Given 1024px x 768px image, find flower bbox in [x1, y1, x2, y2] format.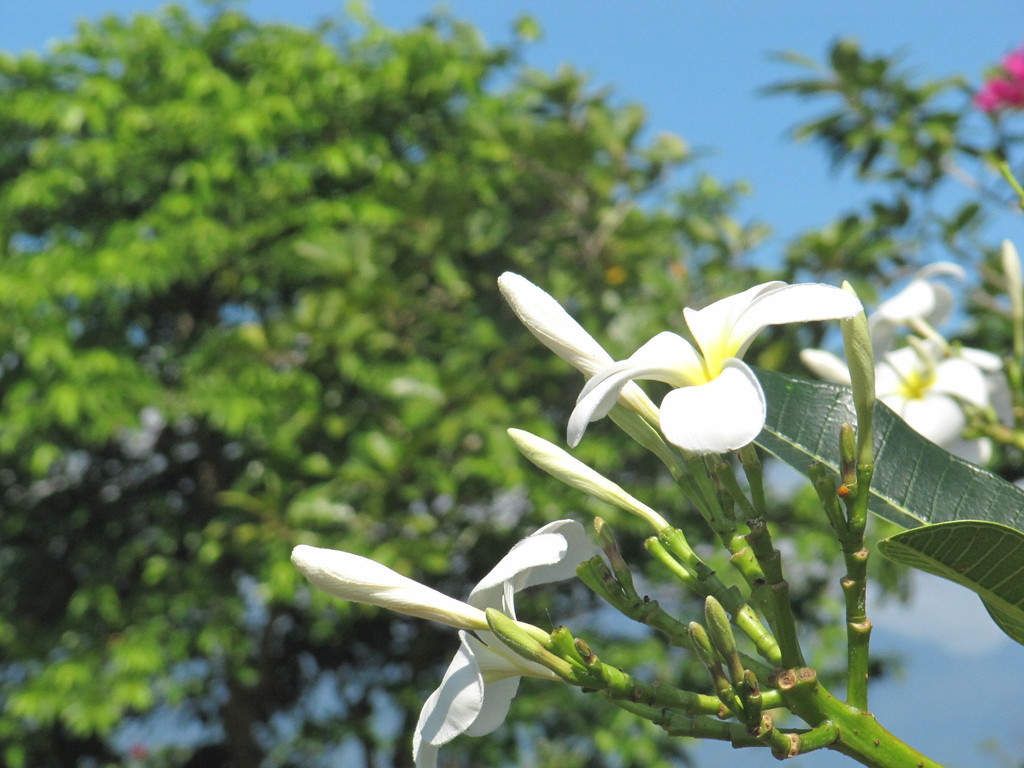
[524, 260, 867, 500].
